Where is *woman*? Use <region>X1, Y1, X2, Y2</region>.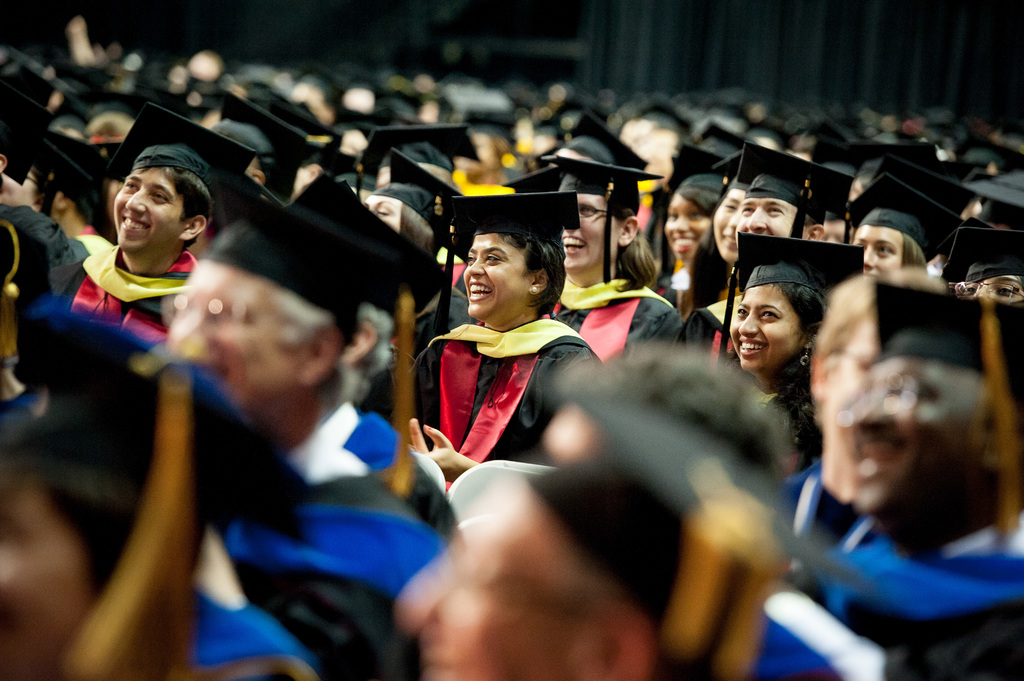
<region>846, 190, 931, 286</region>.
